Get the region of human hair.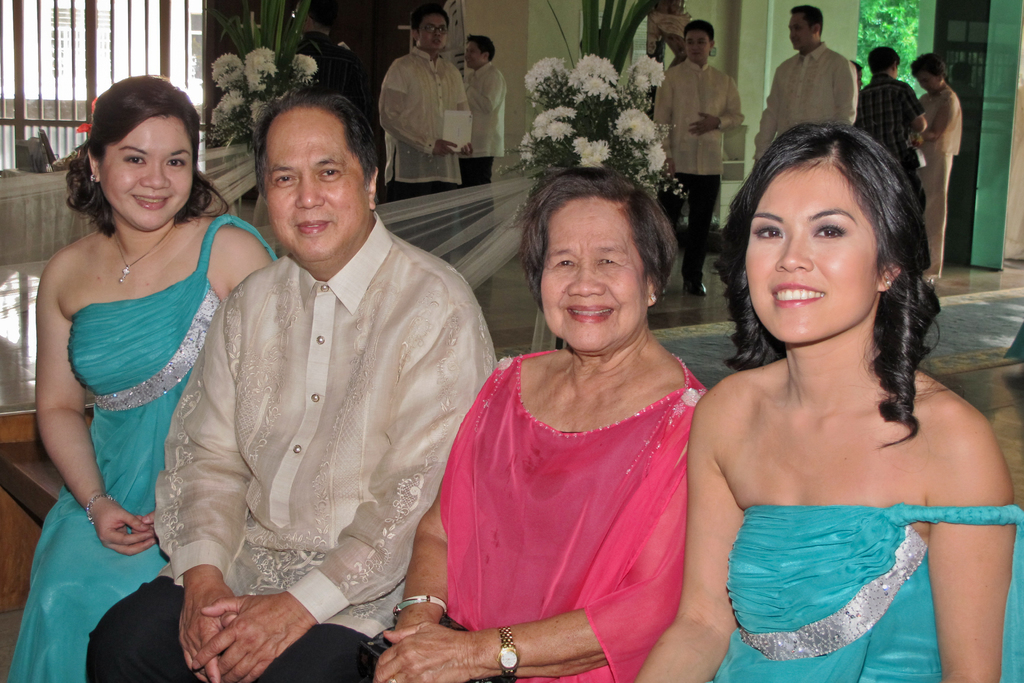
[49,75,232,236].
